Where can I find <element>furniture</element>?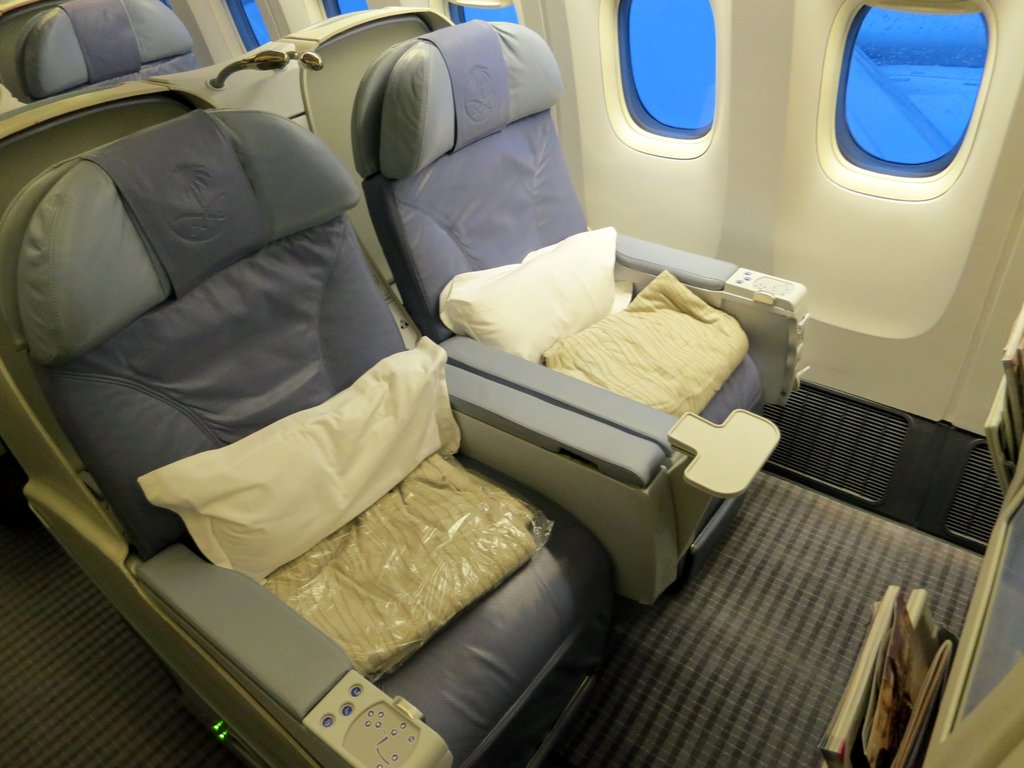
You can find it at rect(350, 29, 809, 559).
